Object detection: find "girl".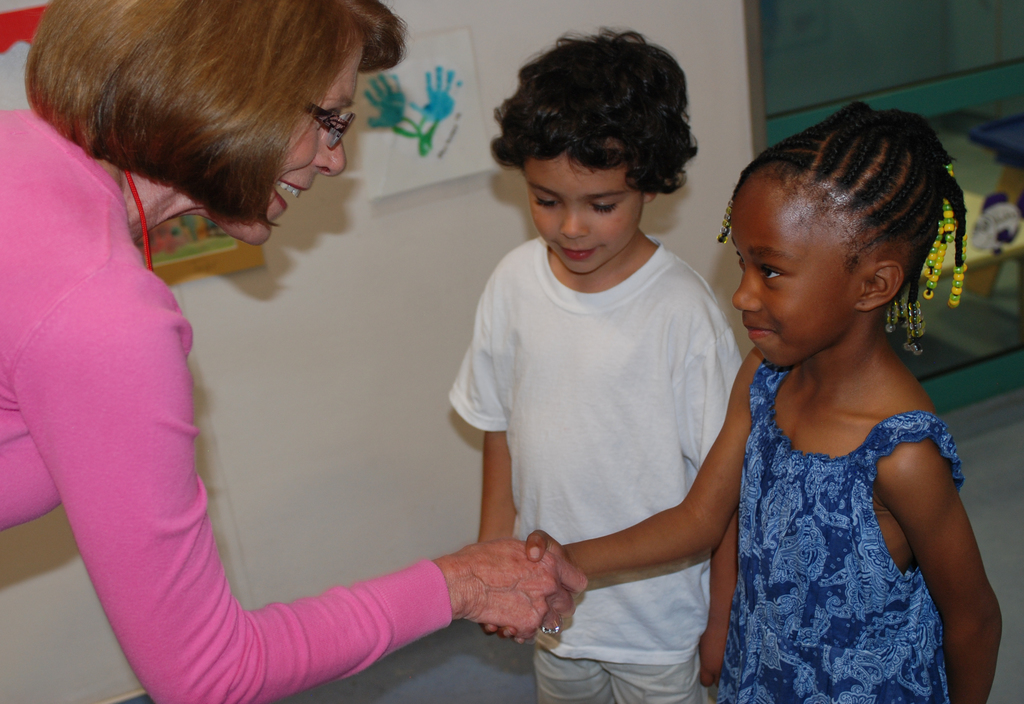
x1=477, y1=99, x2=1001, y2=703.
